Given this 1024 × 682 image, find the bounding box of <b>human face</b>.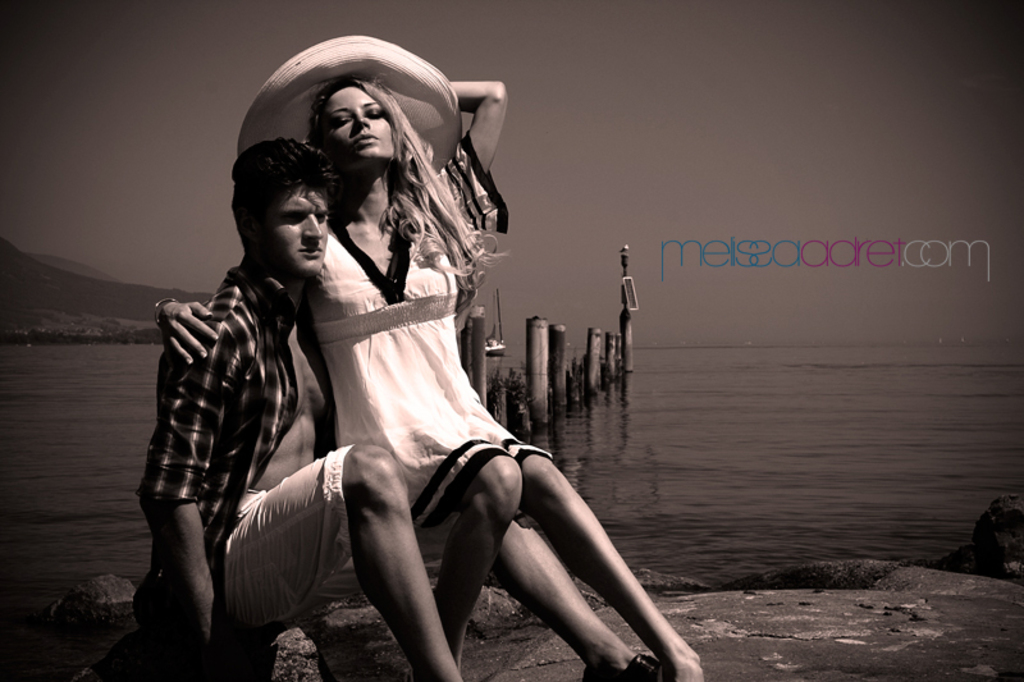
(259, 191, 330, 279).
